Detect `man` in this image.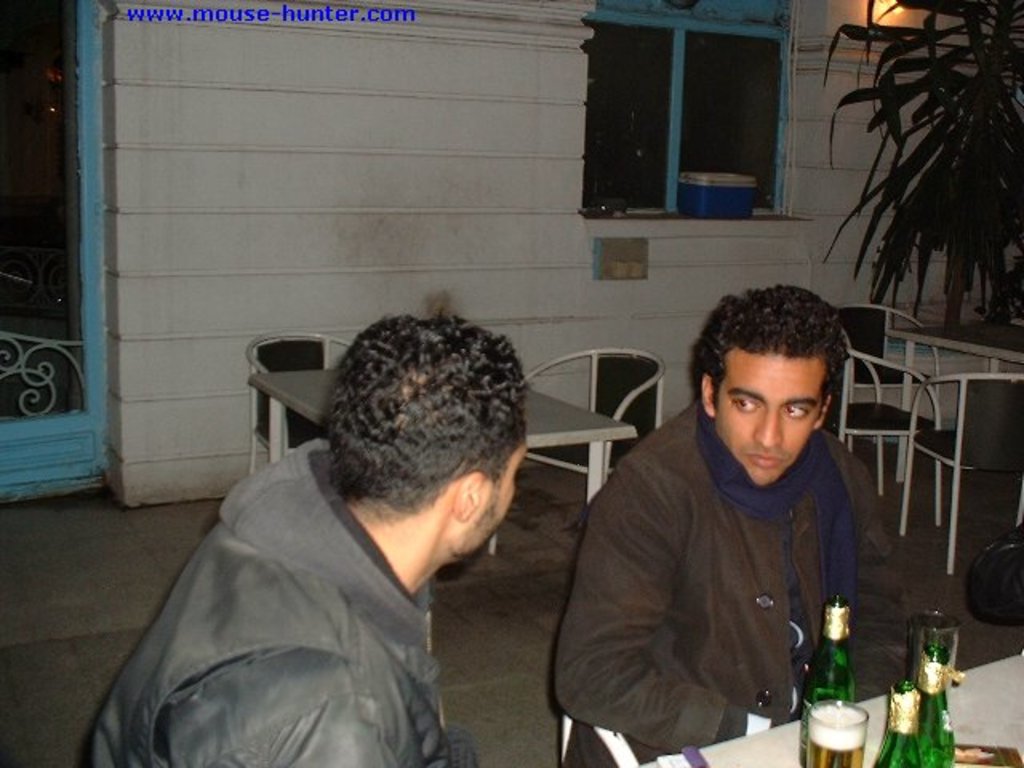
Detection: 77/325/563/763.
